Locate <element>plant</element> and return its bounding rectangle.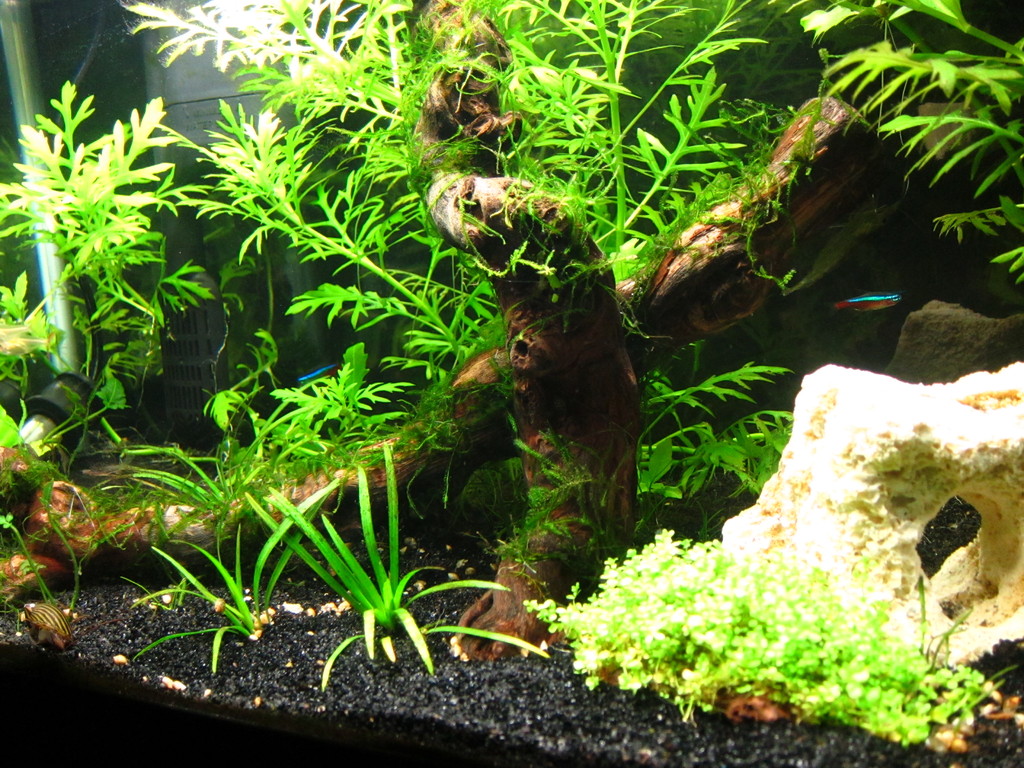
{"x1": 118, "y1": 575, "x2": 187, "y2": 616}.
